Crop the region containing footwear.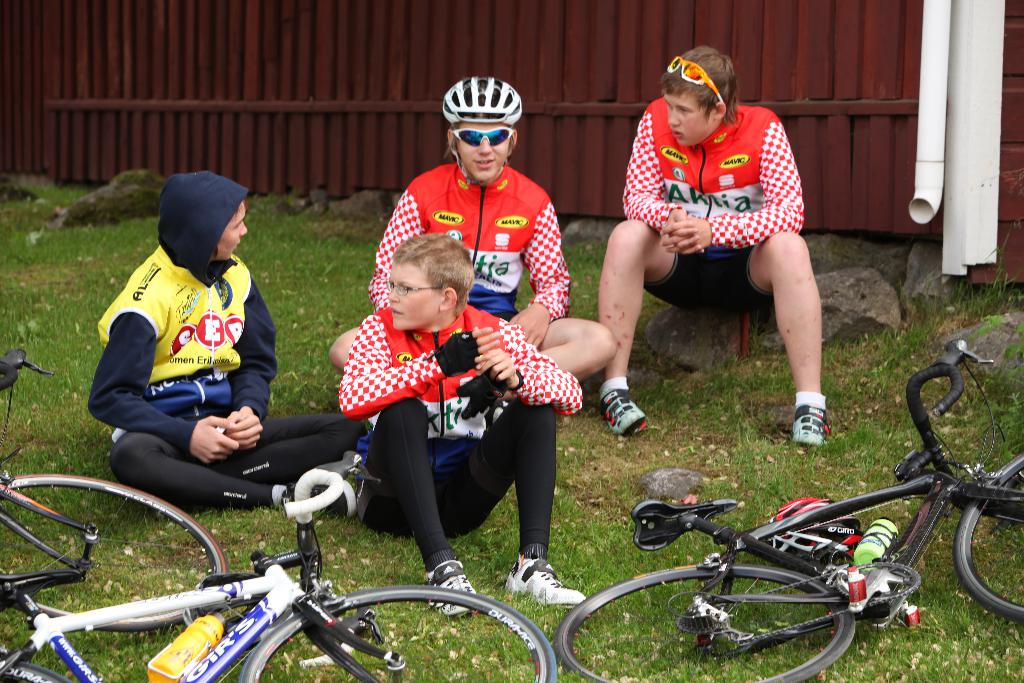
Crop region: Rect(789, 396, 854, 464).
